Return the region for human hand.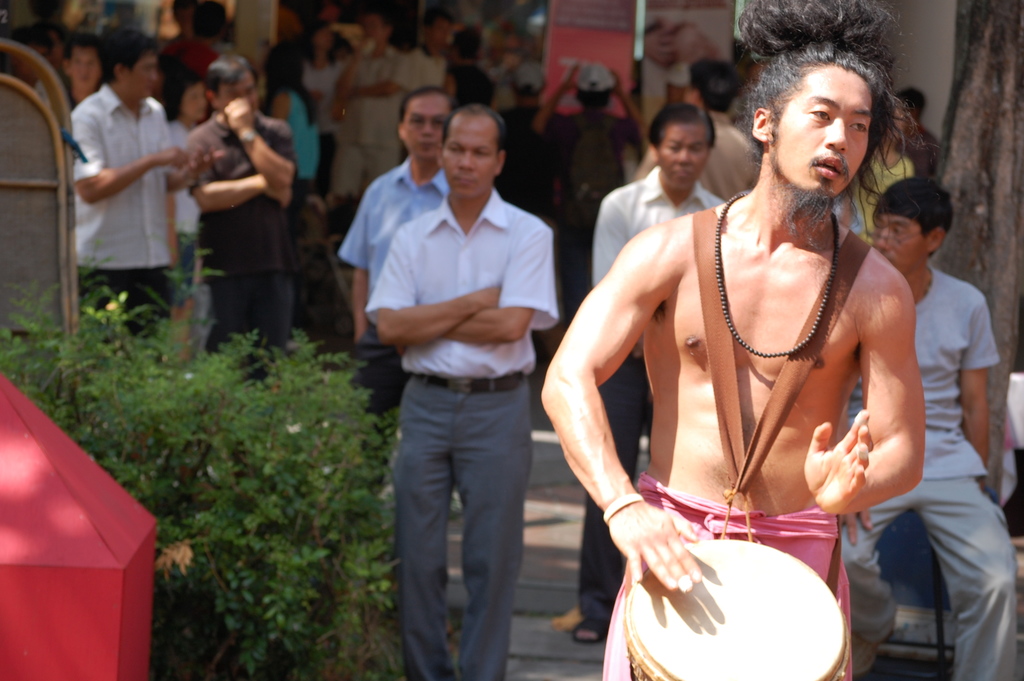
BBox(159, 147, 188, 169).
